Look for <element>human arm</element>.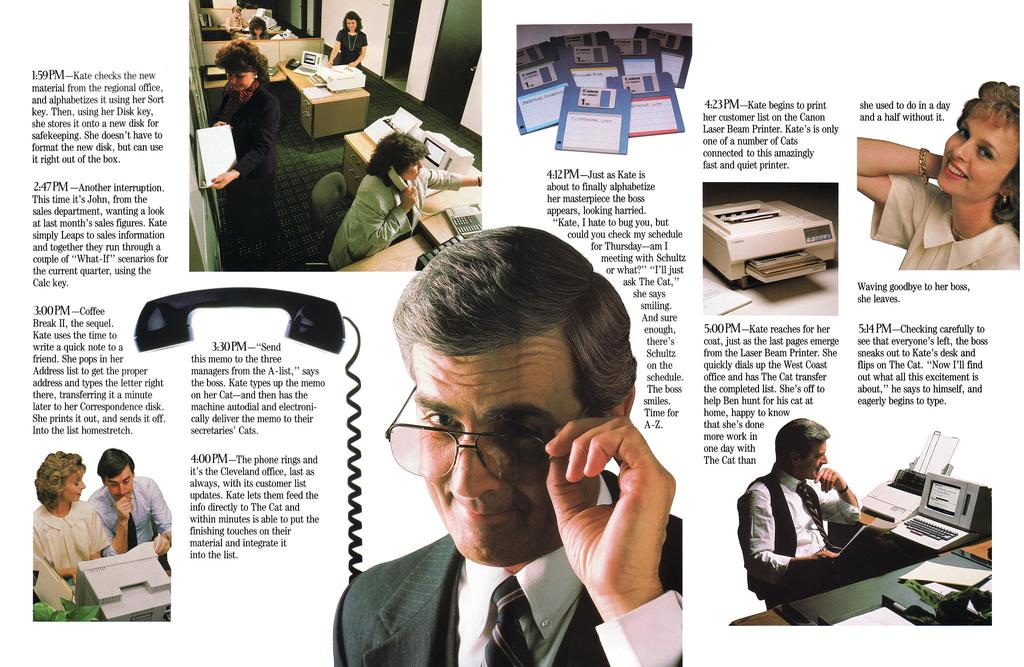
Found: Rect(147, 475, 179, 558).
